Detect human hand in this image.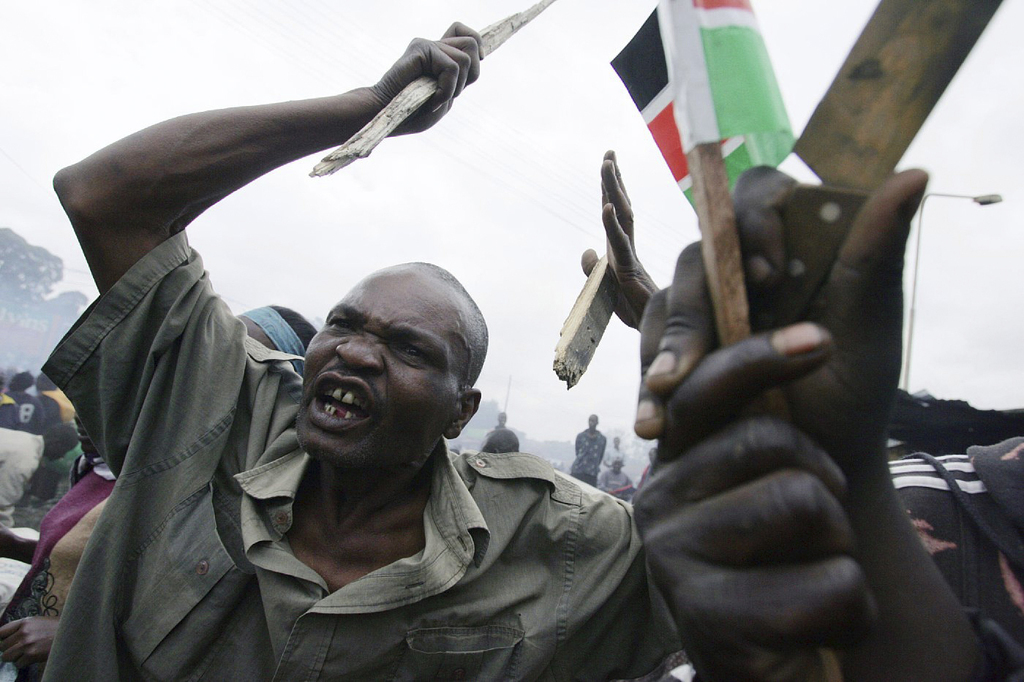
Detection: [x1=375, y1=21, x2=484, y2=137].
